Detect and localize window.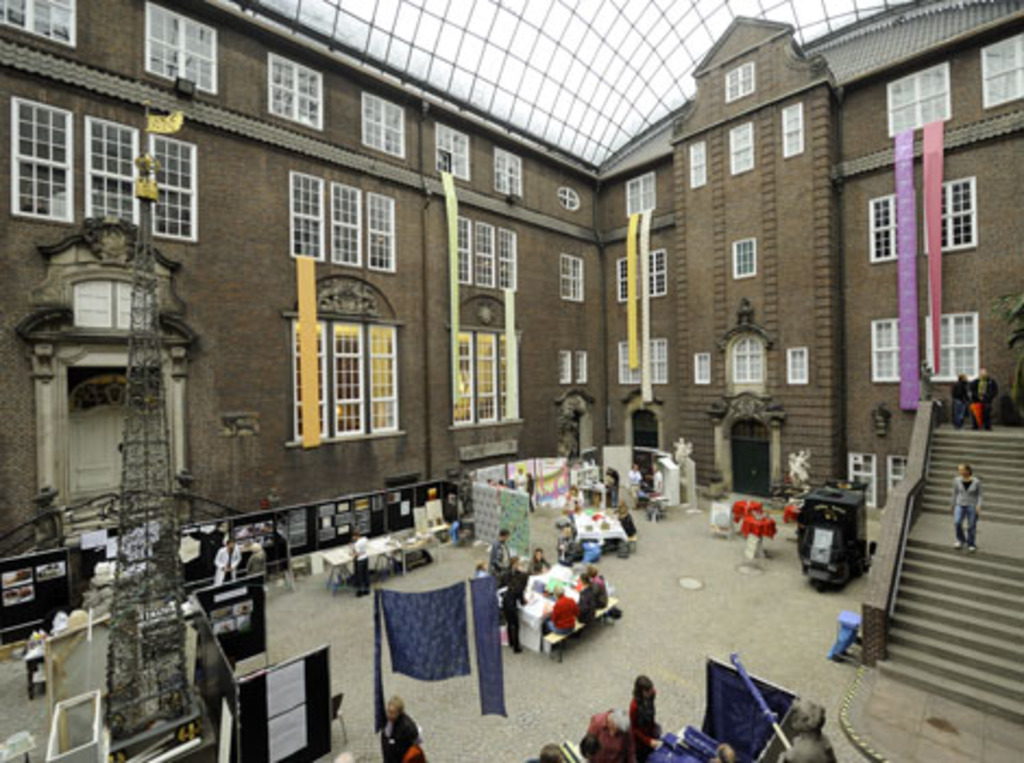
Localized at box=[723, 61, 754, 102].
